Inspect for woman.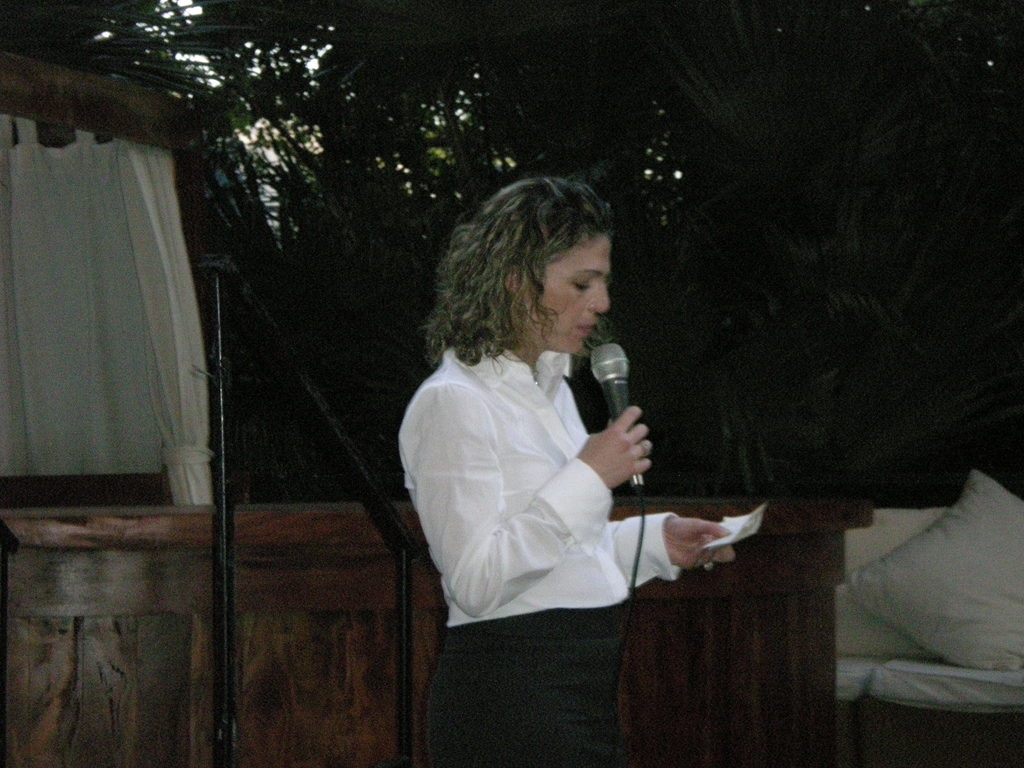
Inspection: l=390, t=180, r=738, b=753.
